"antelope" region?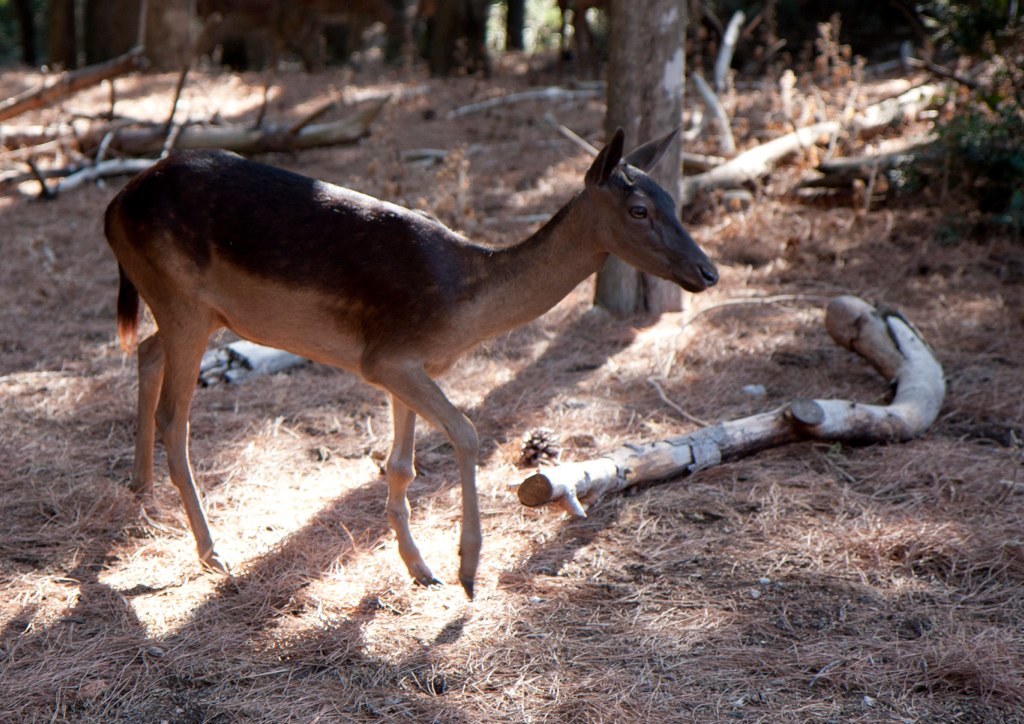
[left=104, top=133, right=717, bottom=596]
